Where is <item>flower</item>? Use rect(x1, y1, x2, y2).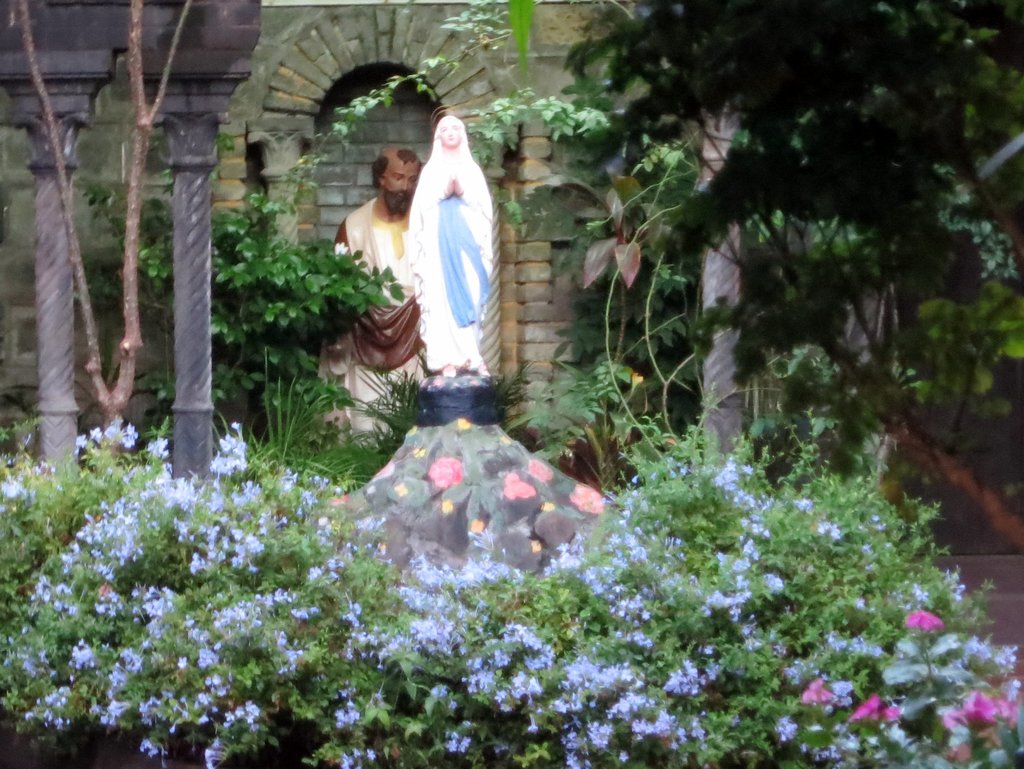
rect(468, 519, 487, 532).
